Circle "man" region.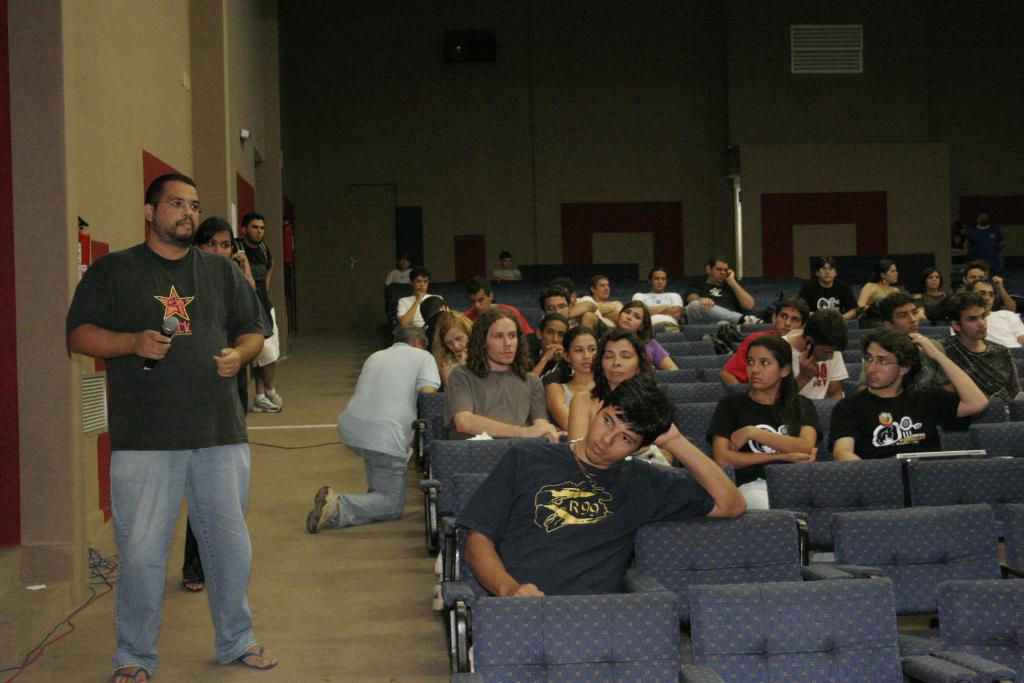
Region: region(465, 277, 536, 334).
